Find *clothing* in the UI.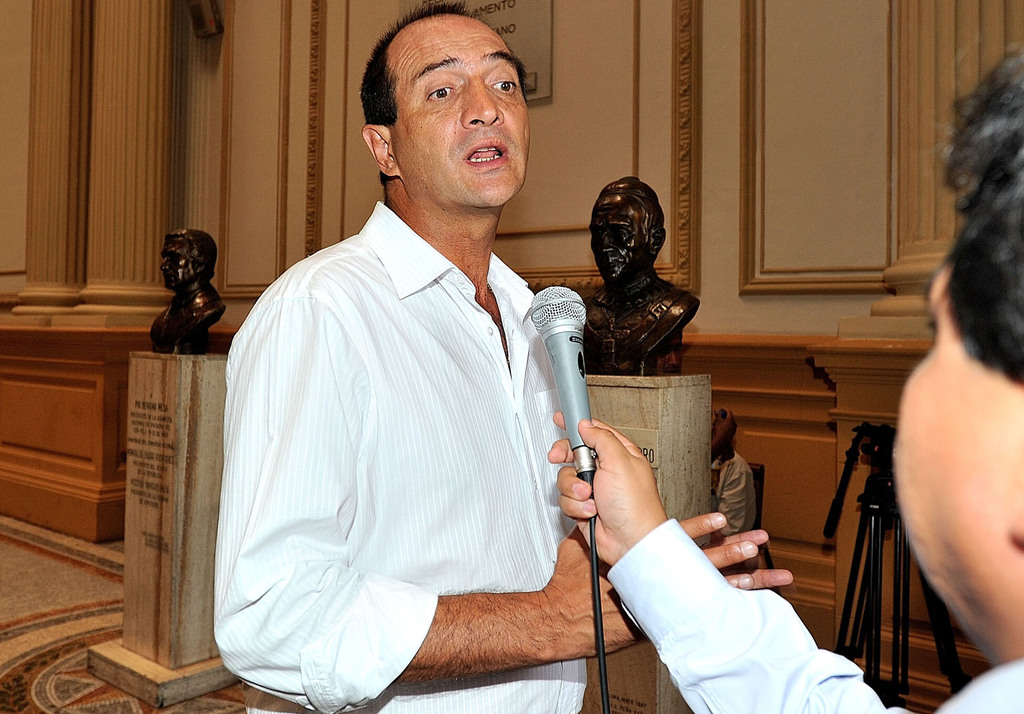
UI element at x1=221 y1=185 x2=611 y2=713.
